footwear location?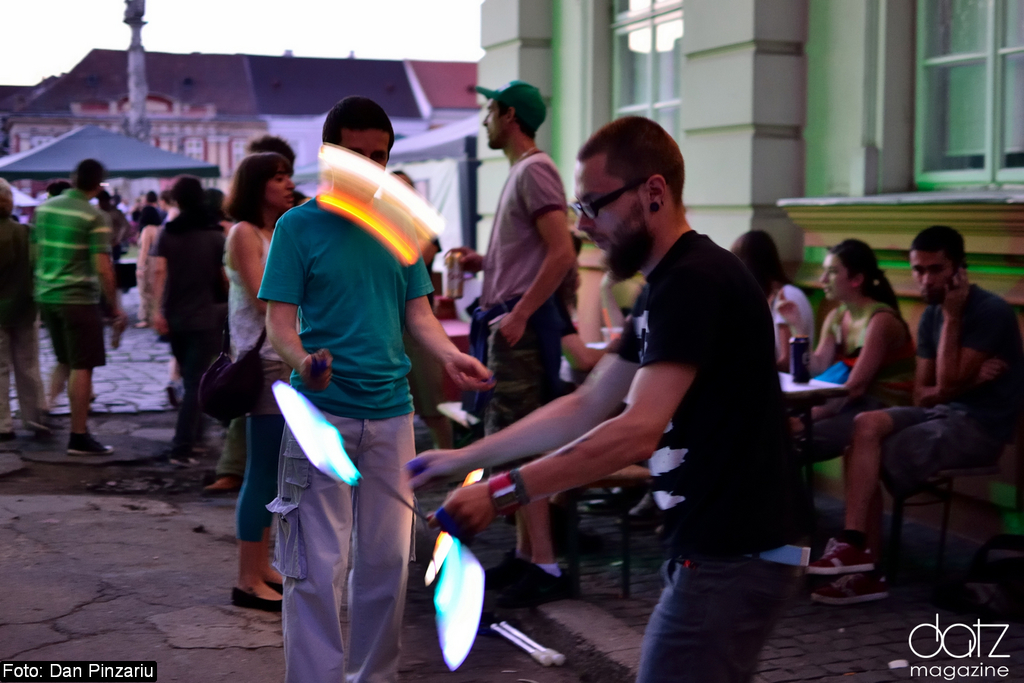
495,557,583,601
